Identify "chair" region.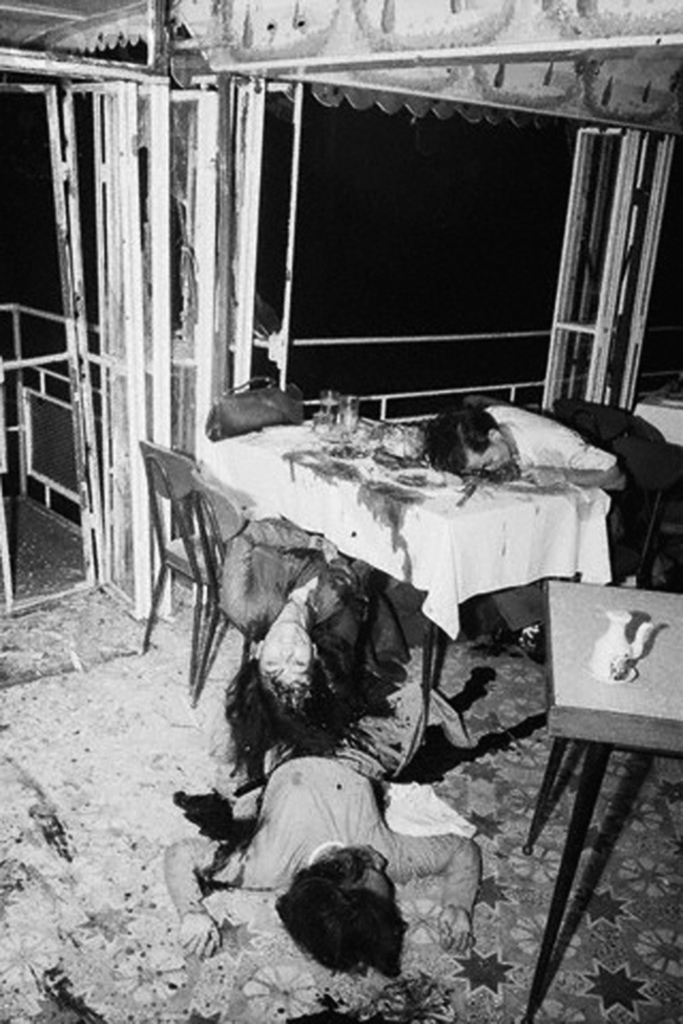
Region: <bbox>134, 440, 268, 692</bbox>.
